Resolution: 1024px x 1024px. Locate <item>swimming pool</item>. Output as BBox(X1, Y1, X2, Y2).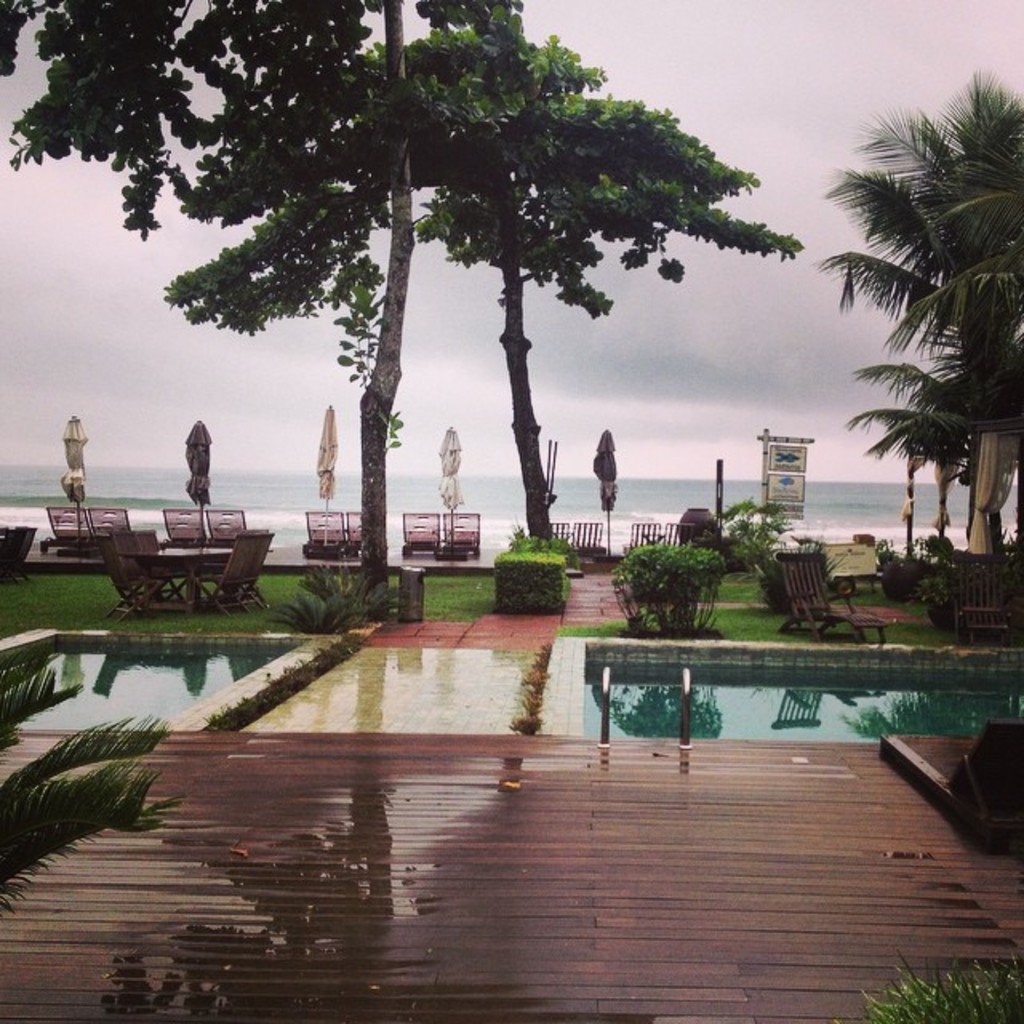
BBox(586, 648, 1022, 733).
